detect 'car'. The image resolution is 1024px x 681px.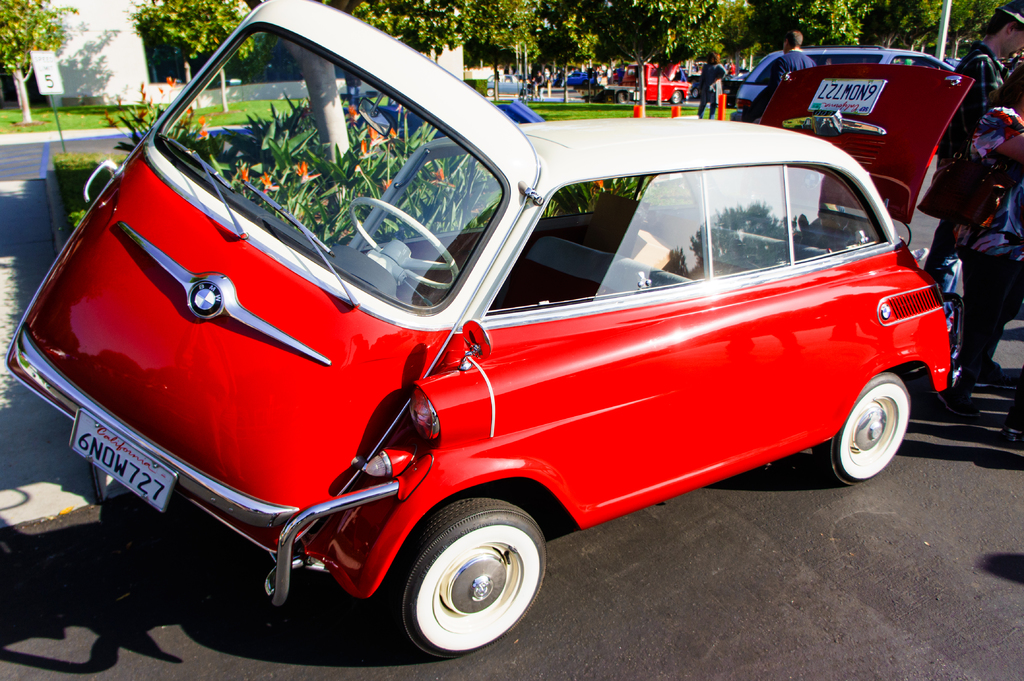
detection(340, 99, 544, 140).
